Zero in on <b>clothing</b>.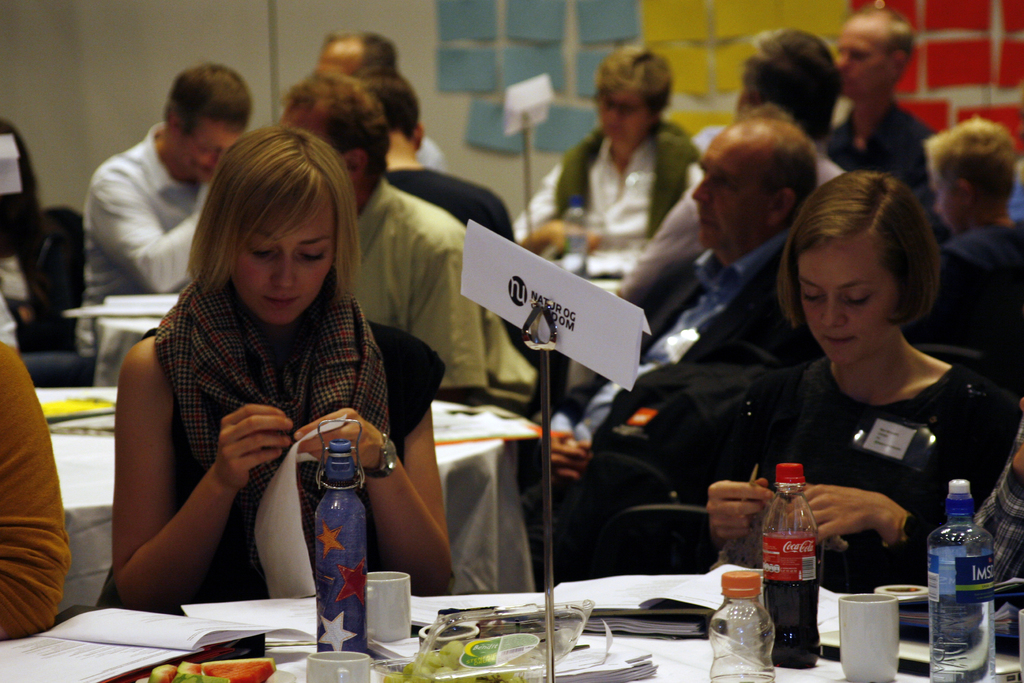
Zeroed in: rect(403, 165, 511, 234).
